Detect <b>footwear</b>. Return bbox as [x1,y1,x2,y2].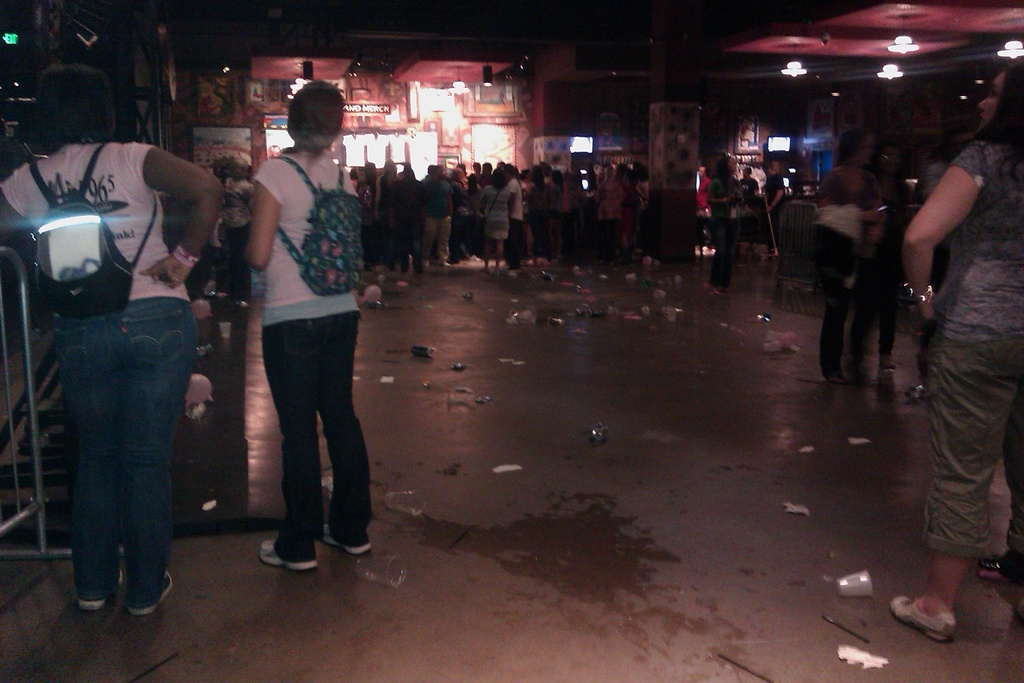
[323,521,372,552].
